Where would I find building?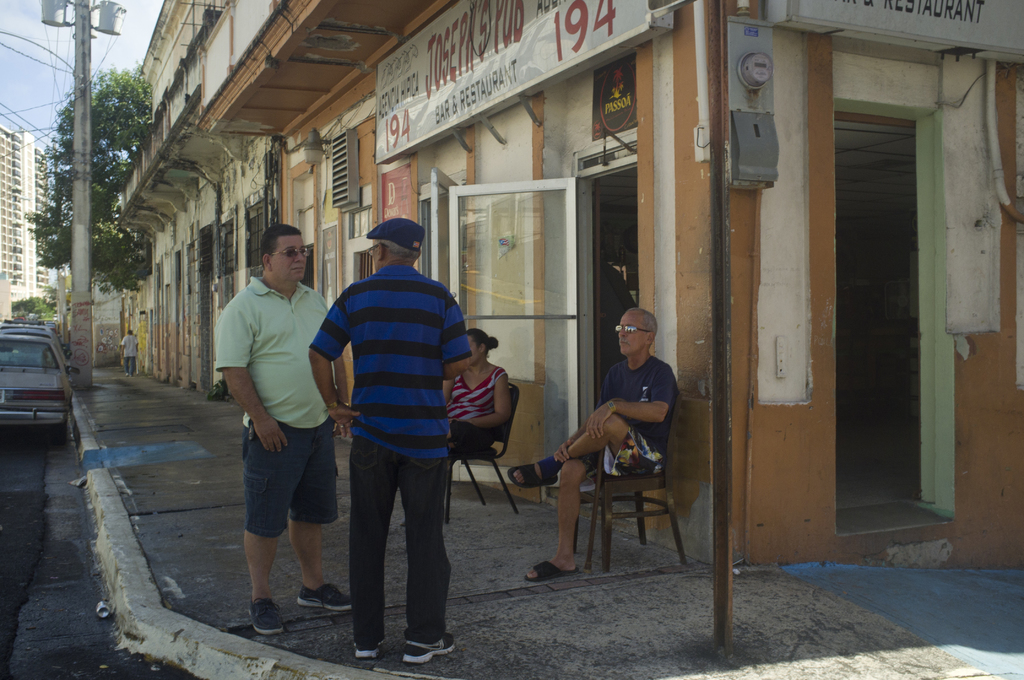
At pyautogui.locateOnScreen(0, 124, 48, 299).
